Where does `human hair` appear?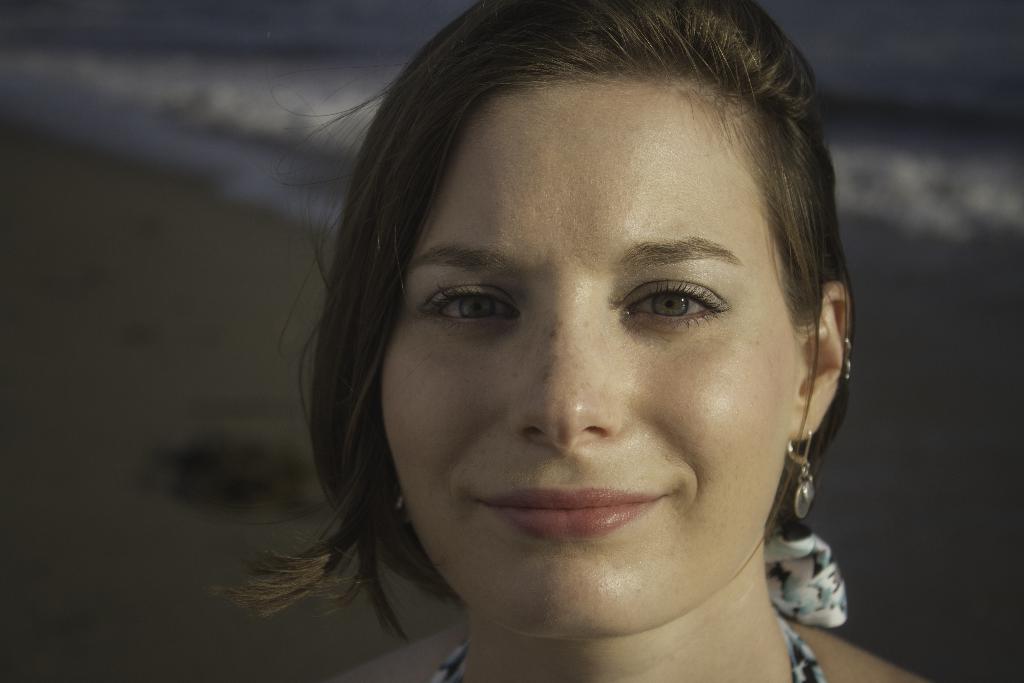
Appears at bbox=[227, 0, 891, 671].
